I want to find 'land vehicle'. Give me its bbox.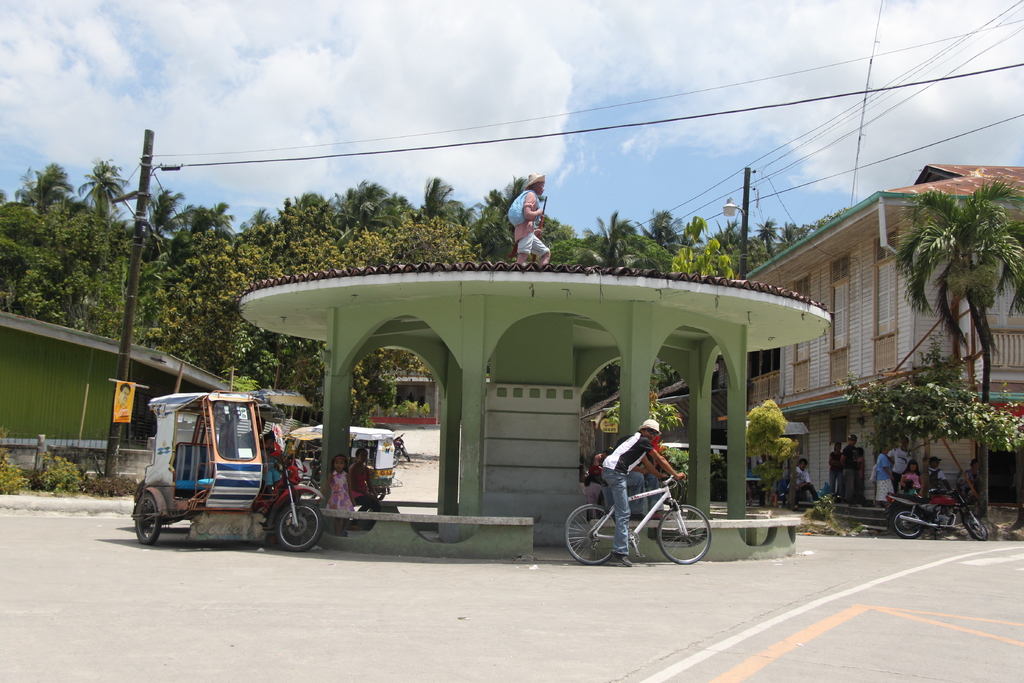
box(128, 388, 315, 553).
